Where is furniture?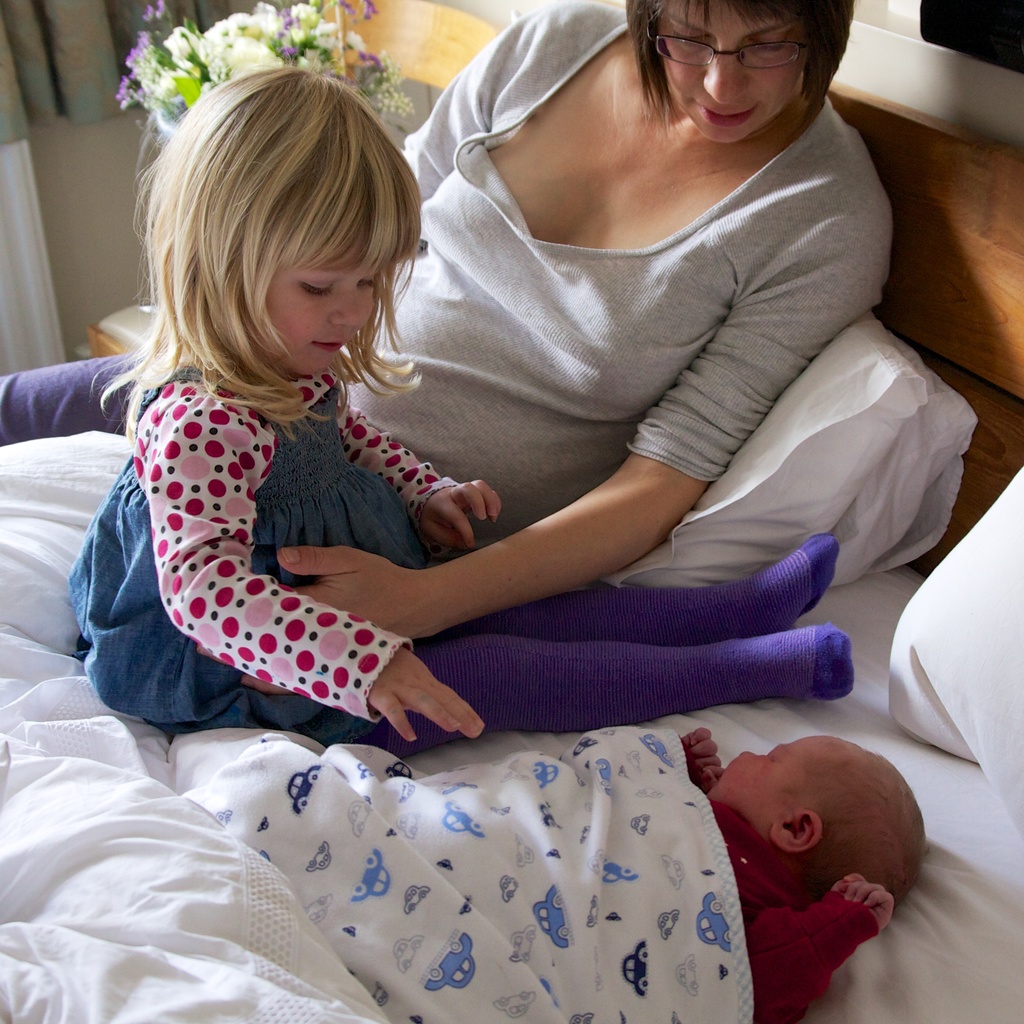
select_region(0, 0, 1023, 1023).
